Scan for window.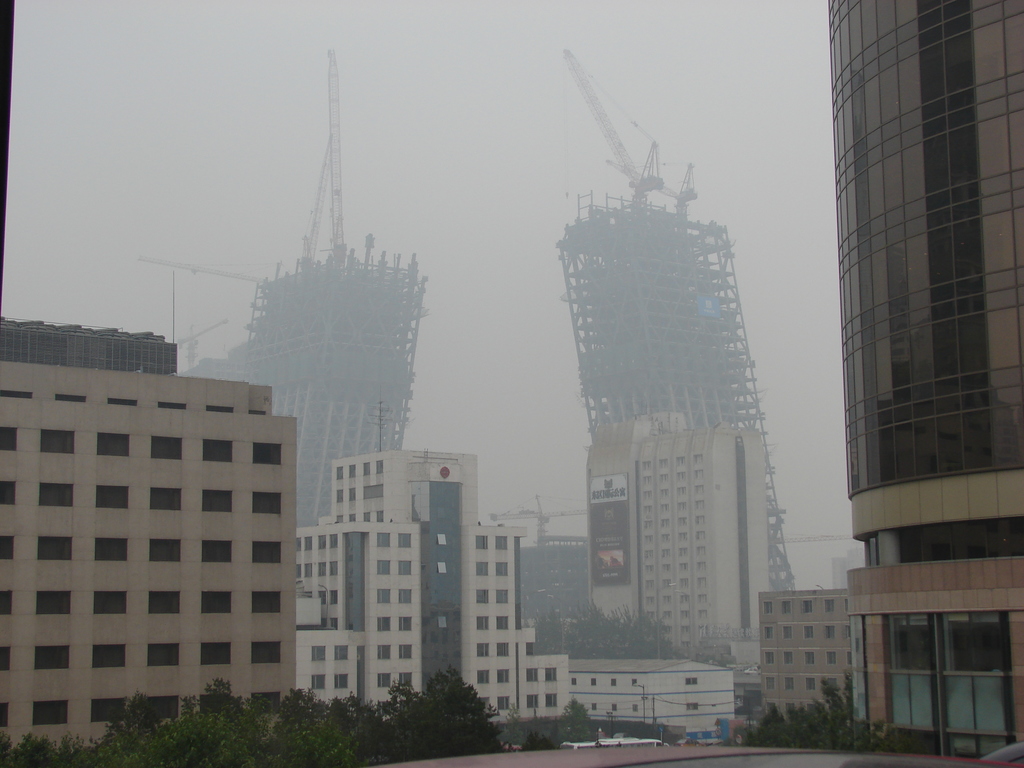
Scan result: l=399, t=643, r=414, b=660.
